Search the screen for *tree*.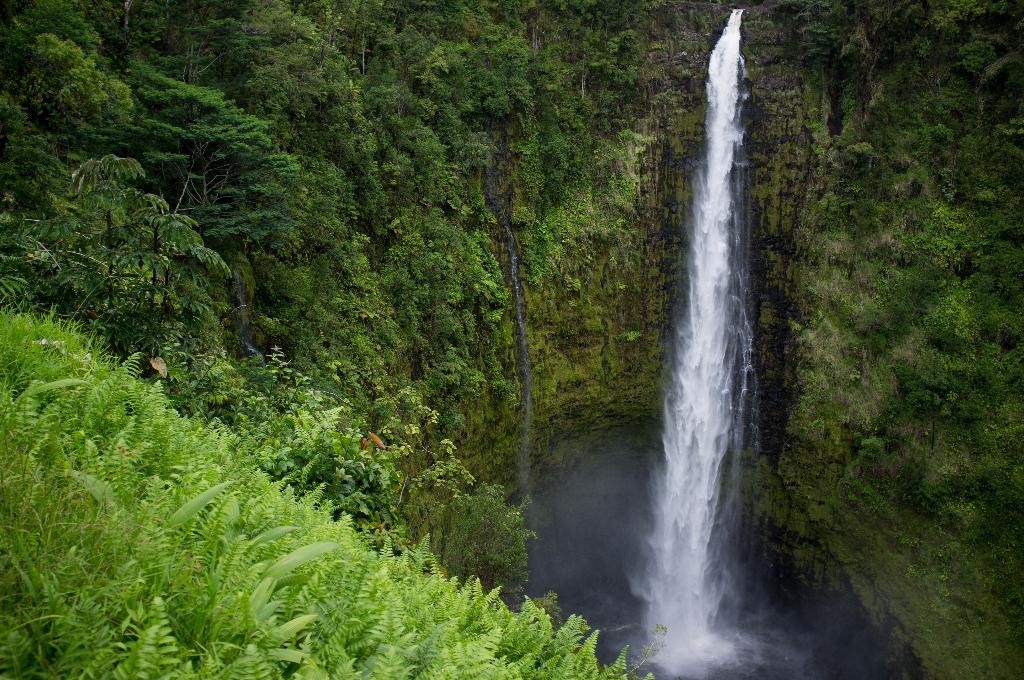
Found at left=172, top=0, right=396, bottom=276.
